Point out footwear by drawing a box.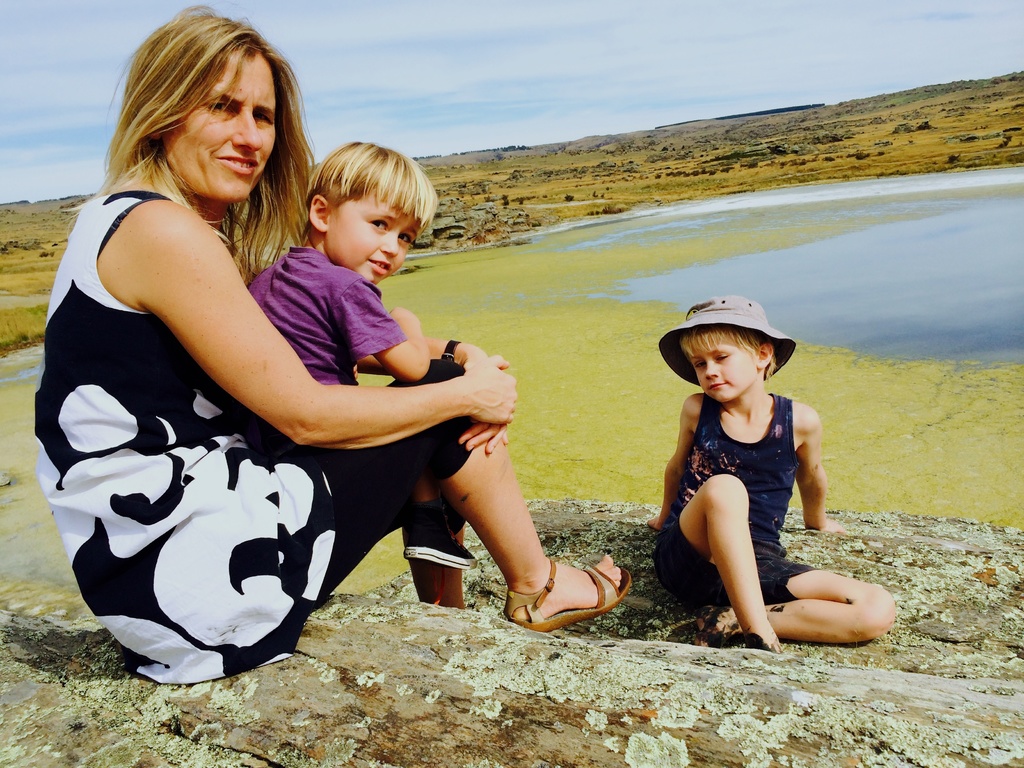
Rect(442, 500, 470, 532).
